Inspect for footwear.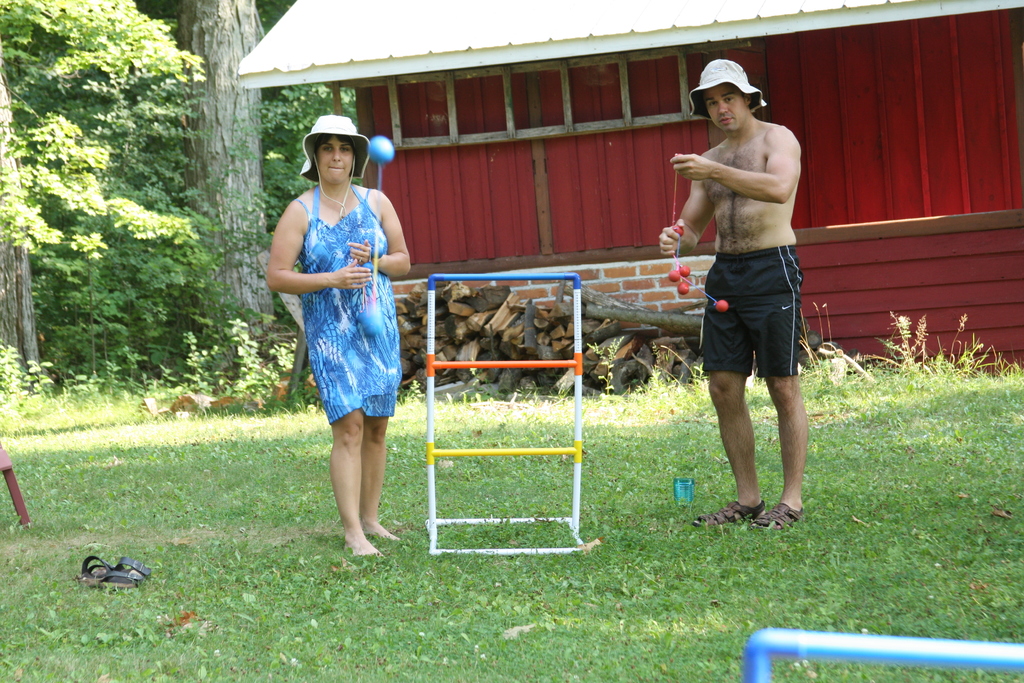
Inspection: 776:502:803:531.
